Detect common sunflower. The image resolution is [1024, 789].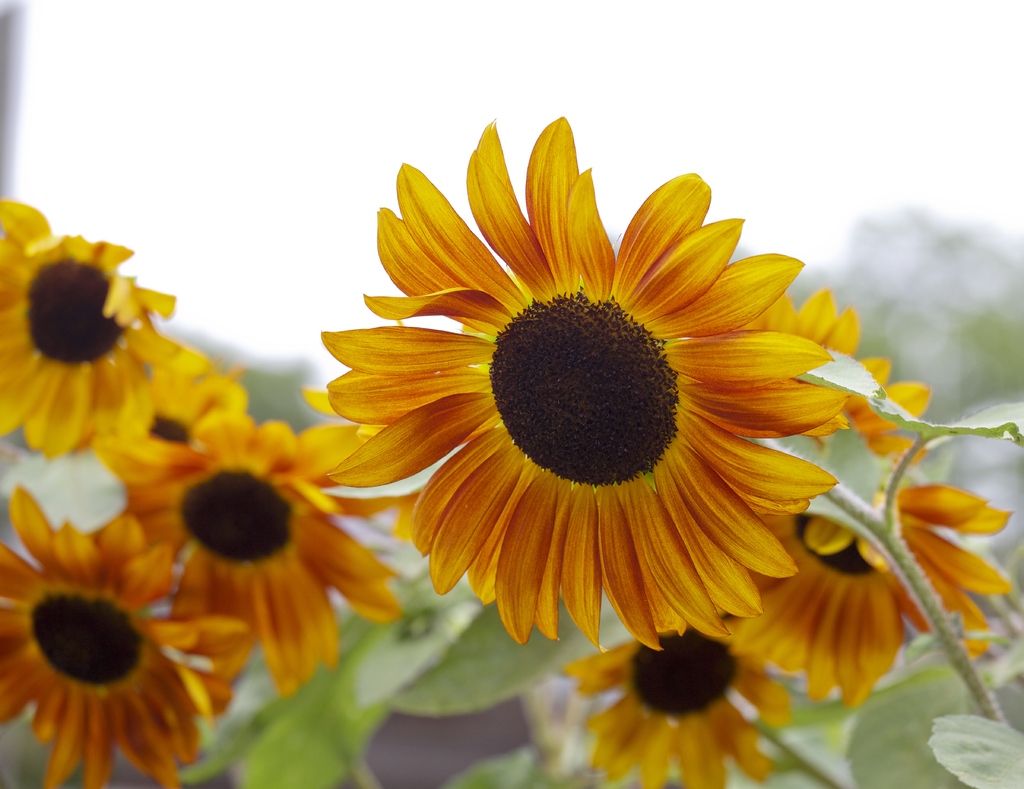
rect(96, 358, 250, 474).
